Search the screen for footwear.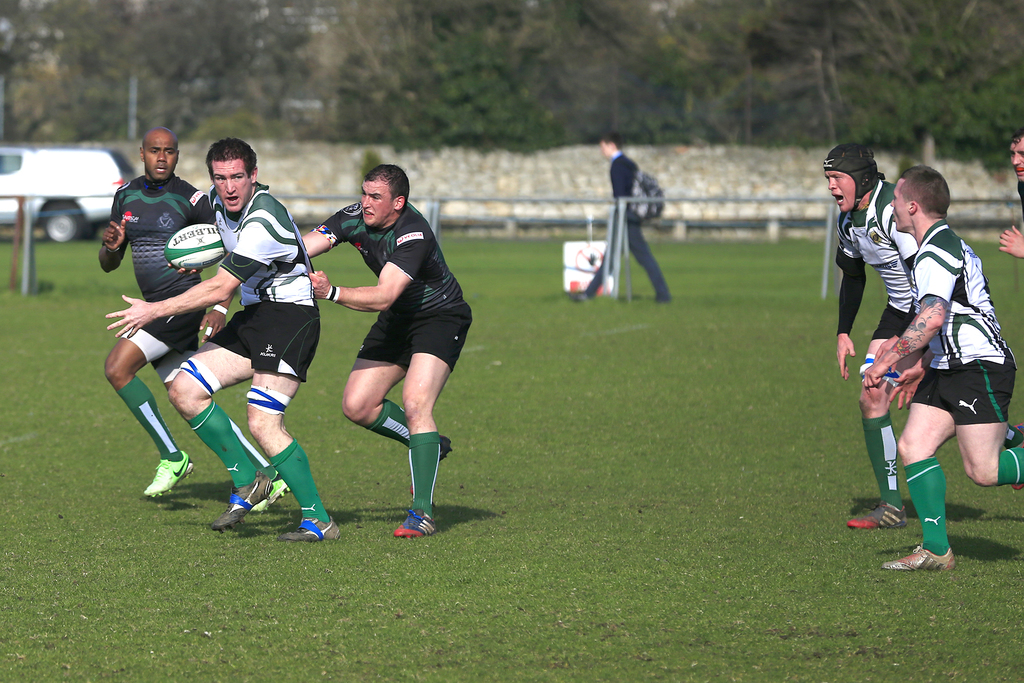
Found at [x1=279, y1=512, x2=339, y2=541].
